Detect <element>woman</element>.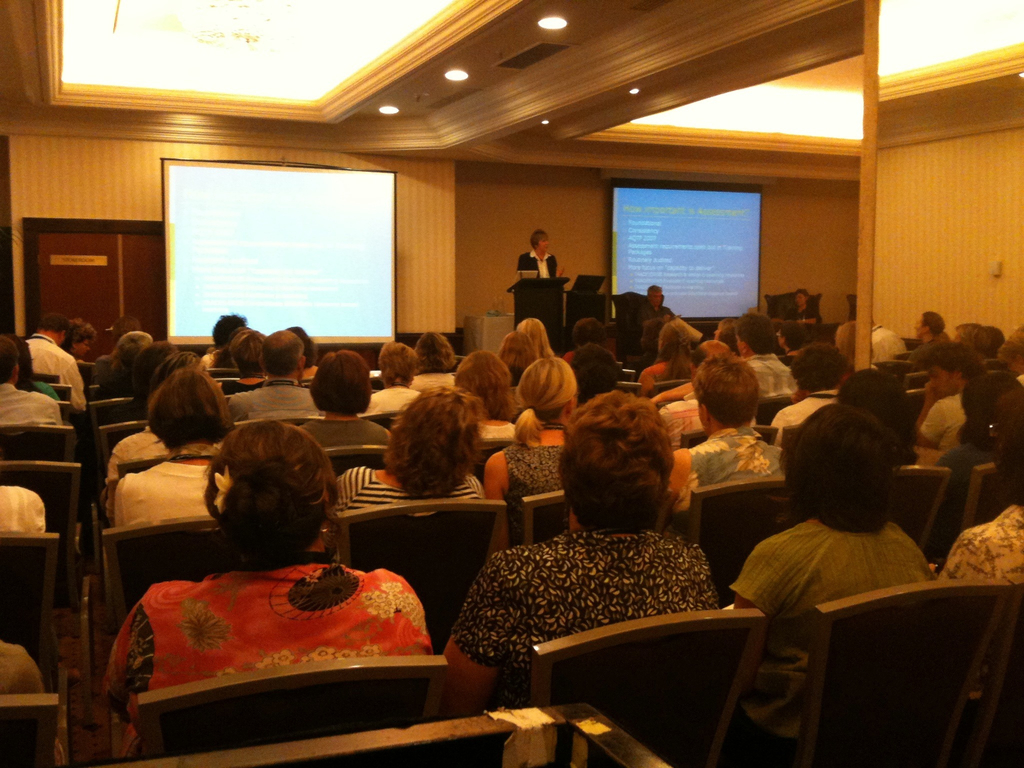
Detected at bbox=(133, 386, 262, 532).
